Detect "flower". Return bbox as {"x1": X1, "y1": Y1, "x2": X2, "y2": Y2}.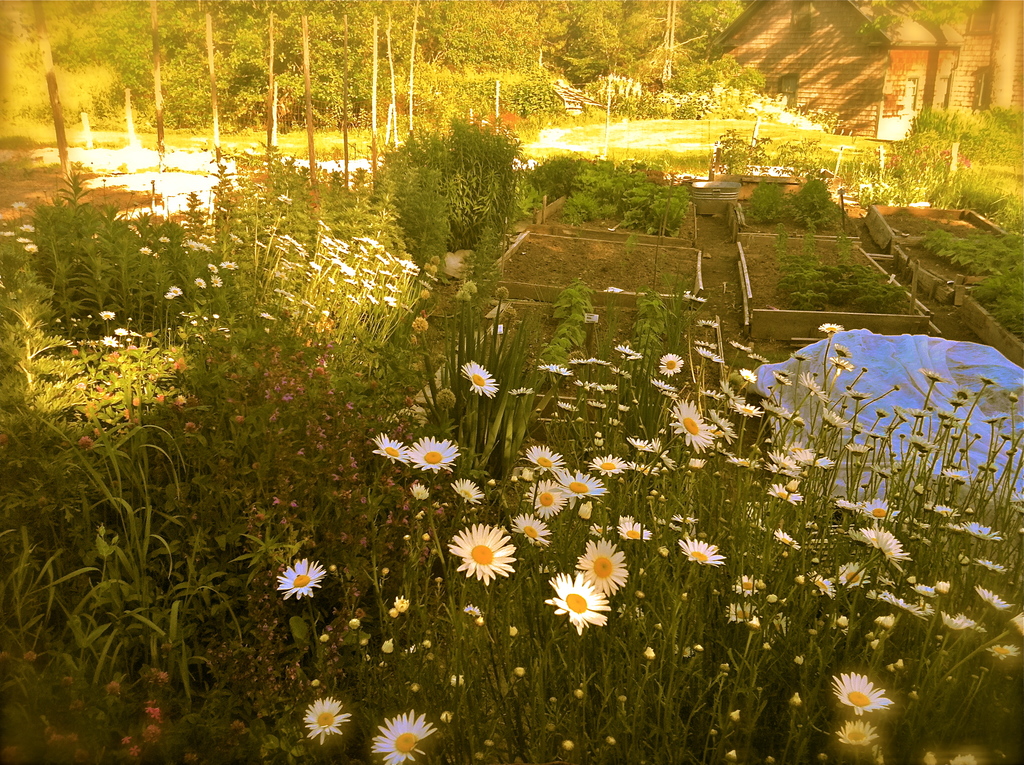
{"x1": 153, "y1": 668, "x2": 170, "y2": 684}.
